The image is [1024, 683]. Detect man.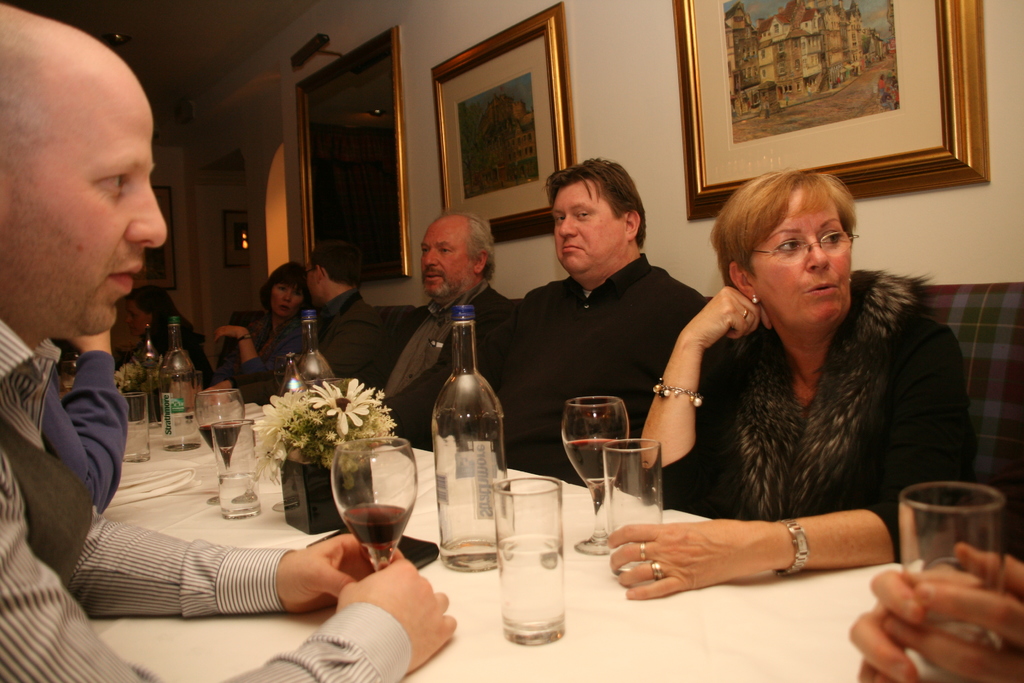
Detection: box(208, 239, 374, 400).
